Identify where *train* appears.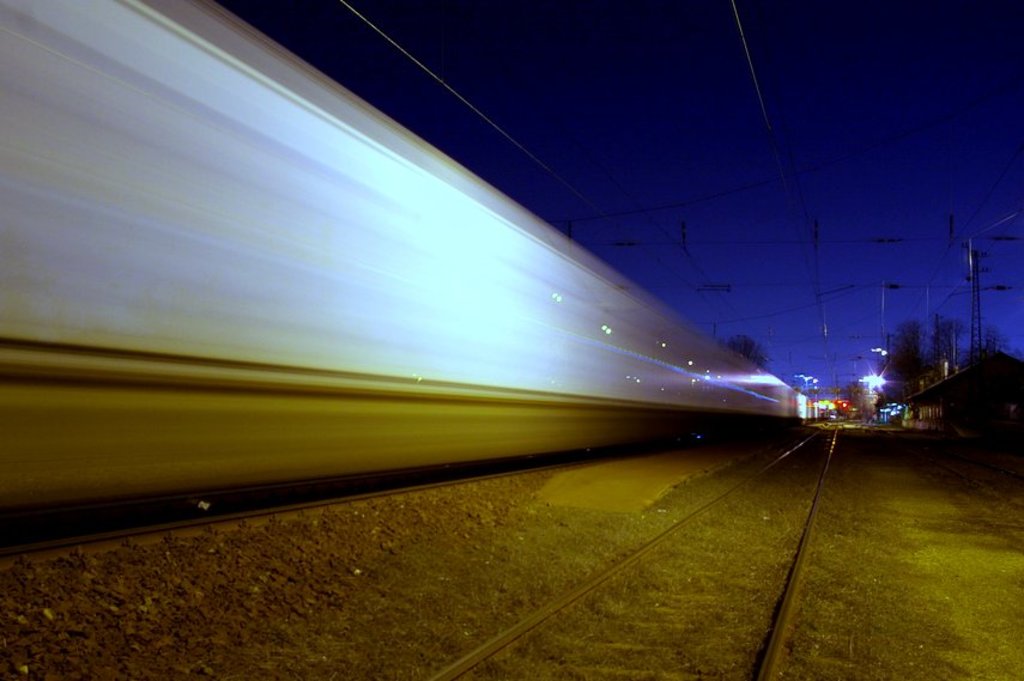
Appears at x1=0, y1=0, x2=813, y2=516.
